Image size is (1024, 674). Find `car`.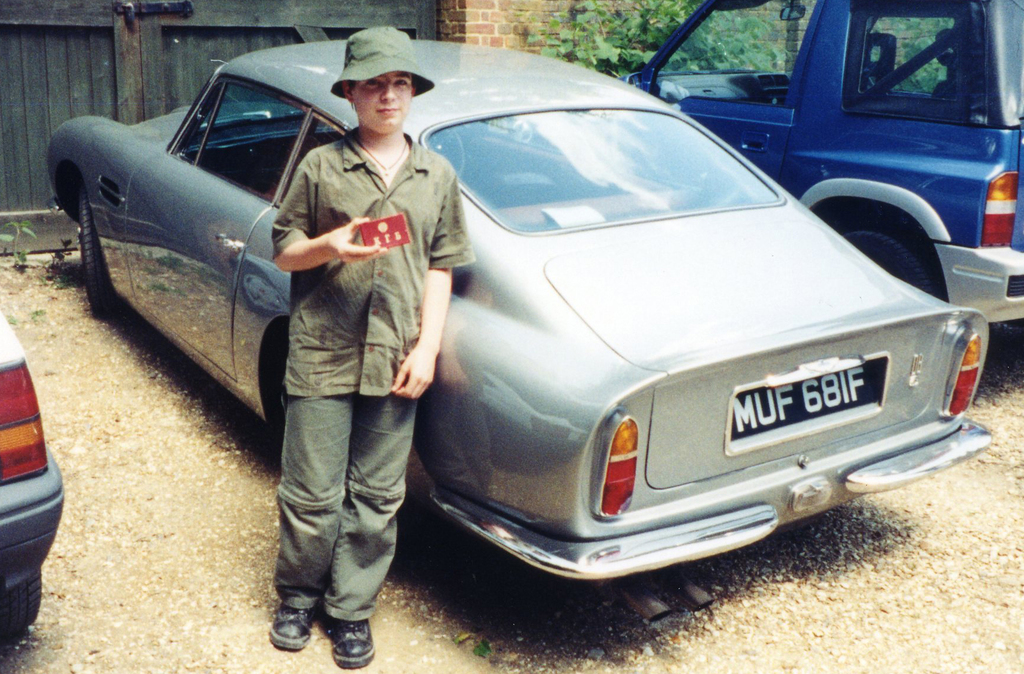
[left=44, top=37, right=991, bottom=627].
